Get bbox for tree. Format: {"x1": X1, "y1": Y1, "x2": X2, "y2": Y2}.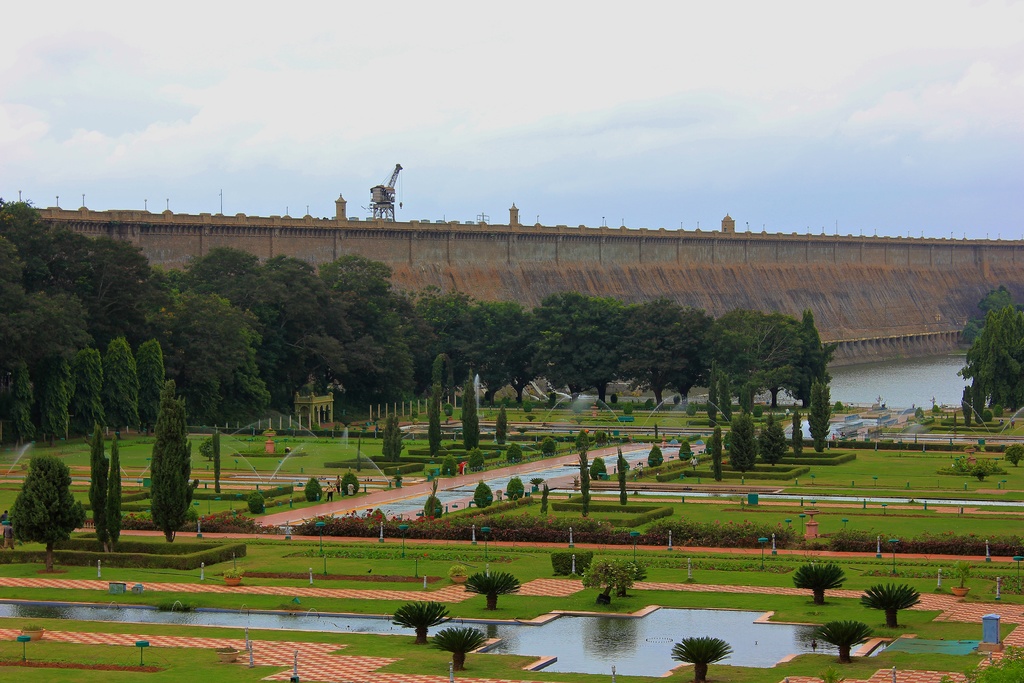
{"x1": 464, "y1": 570, "x2": 521, "y2": 609}.
